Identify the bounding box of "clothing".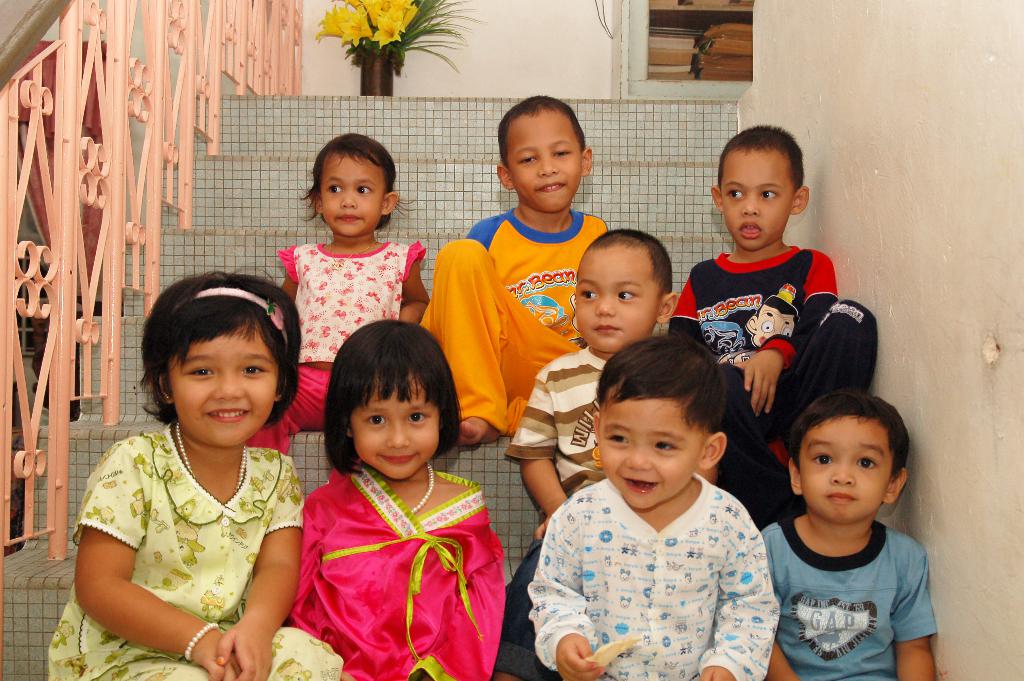
select_region(44, 431, 355, 680).
